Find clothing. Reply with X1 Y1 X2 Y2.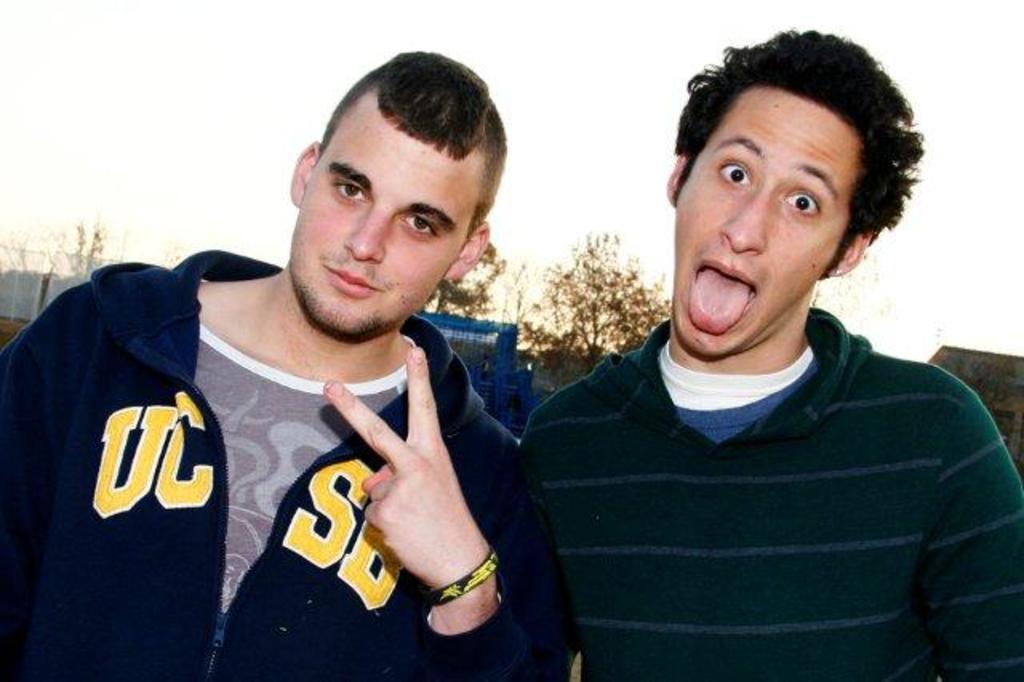
514 298 1022 680.
